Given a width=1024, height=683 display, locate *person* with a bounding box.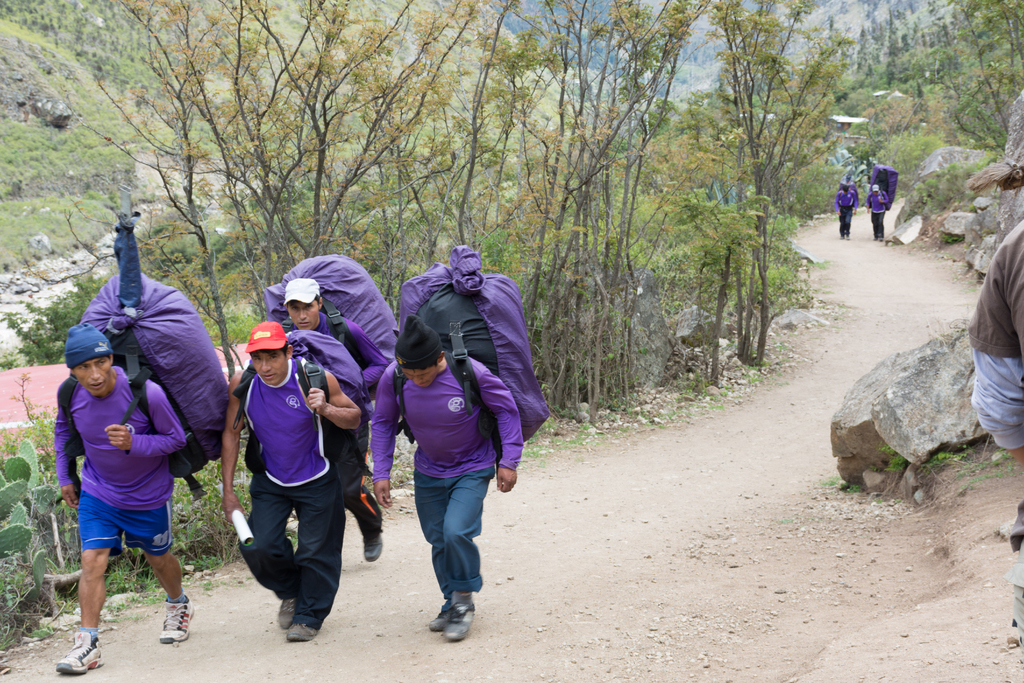
Located: [left=830, top=181, right=865, bottom=245].
